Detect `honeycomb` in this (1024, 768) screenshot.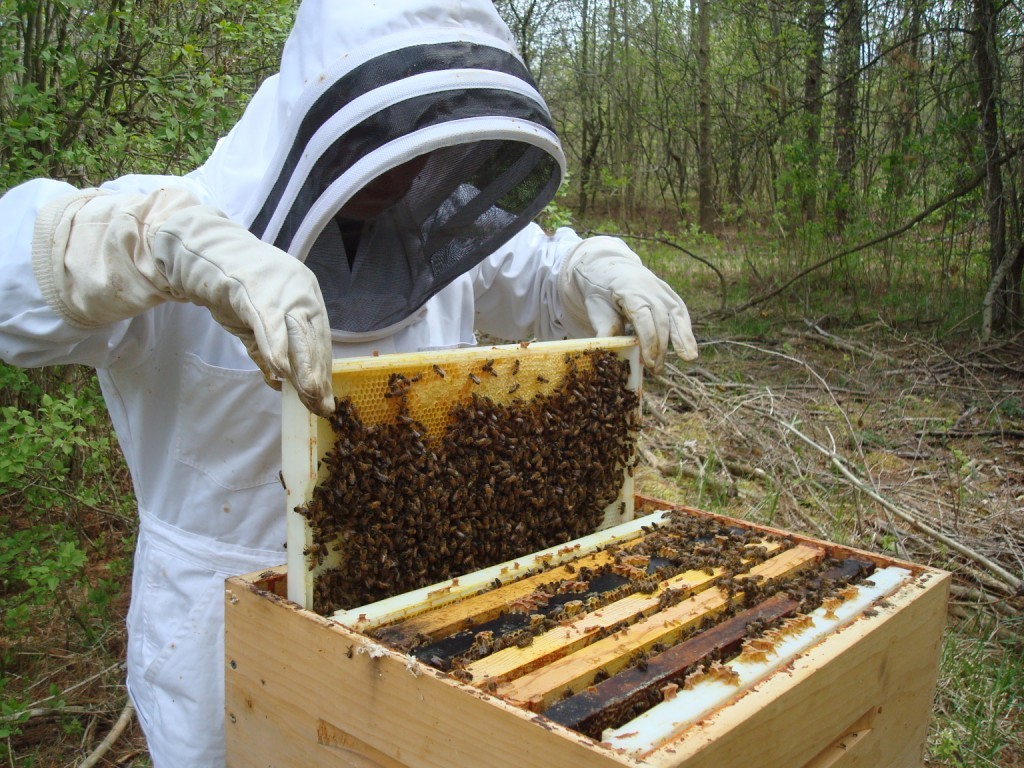
Detection: <region>304, 349, 634, 594</region>.
